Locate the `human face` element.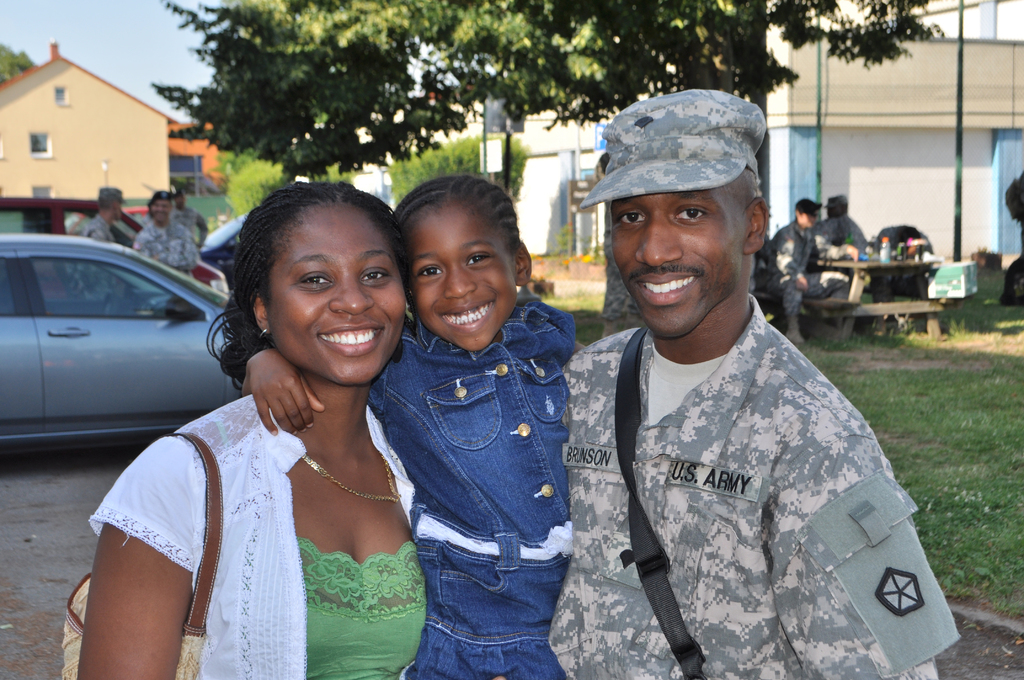
Element bbox: [803,211,817,229].
